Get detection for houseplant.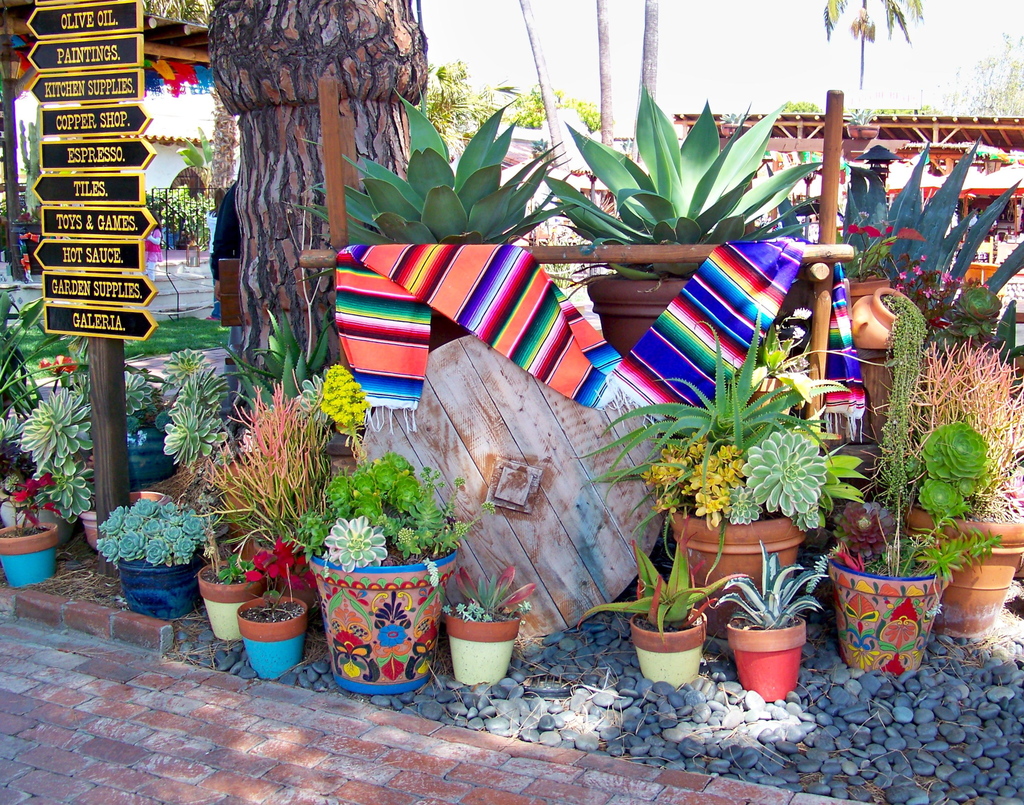
Detection: [x1=823, y1=300, x2=988, y2=677].
